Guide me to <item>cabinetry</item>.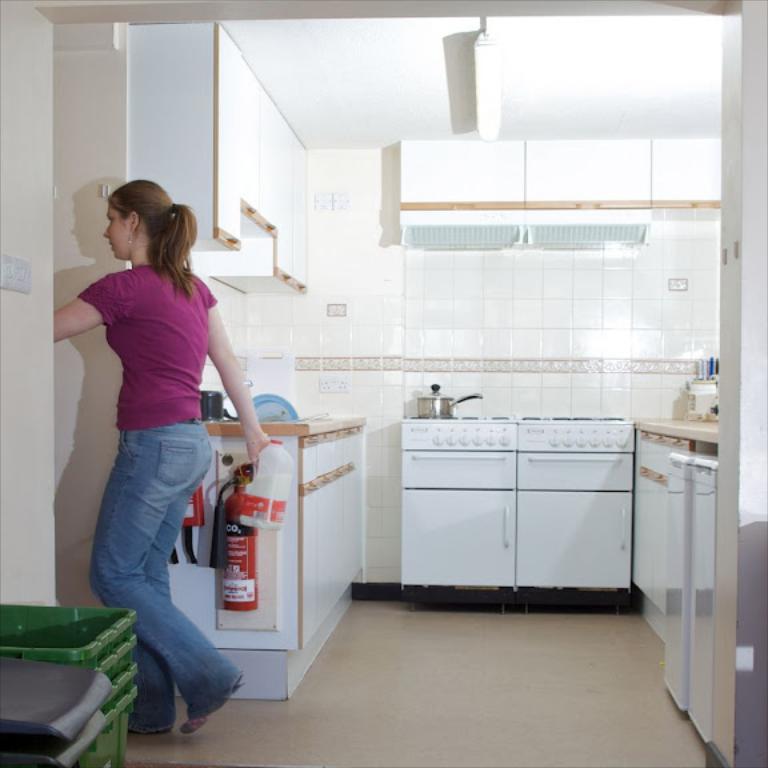
Guidance: bbox(401, 411, 633, 603).
